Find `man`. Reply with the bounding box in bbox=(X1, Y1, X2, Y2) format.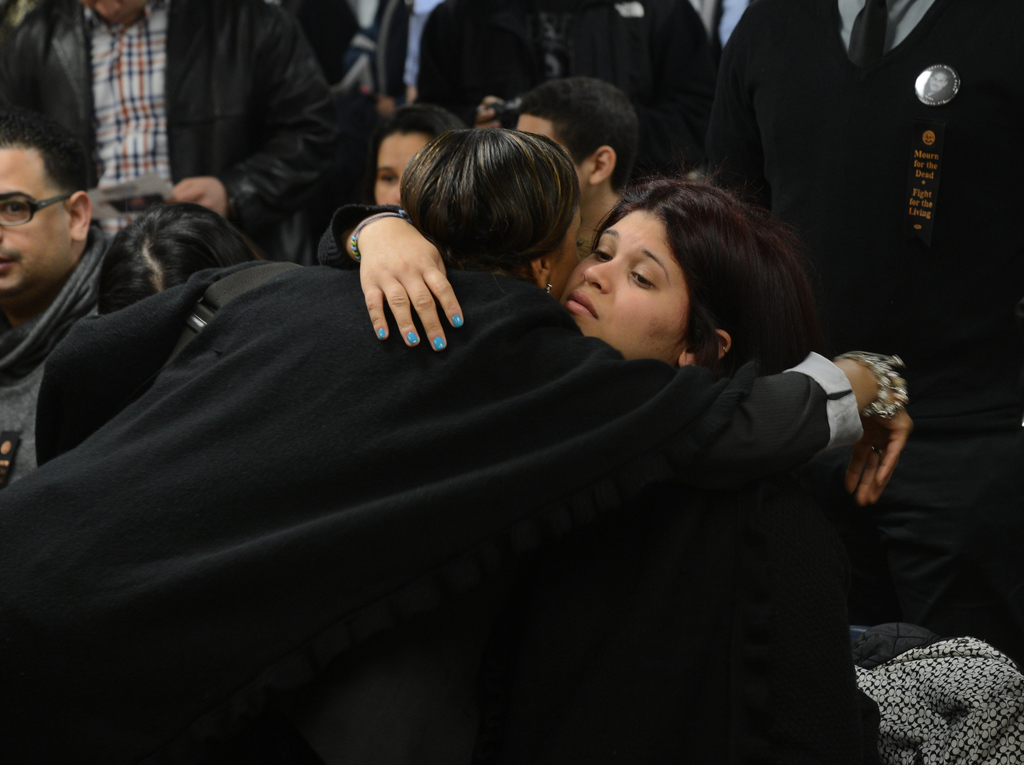
bbox=(702, 0, 1023, 645).
